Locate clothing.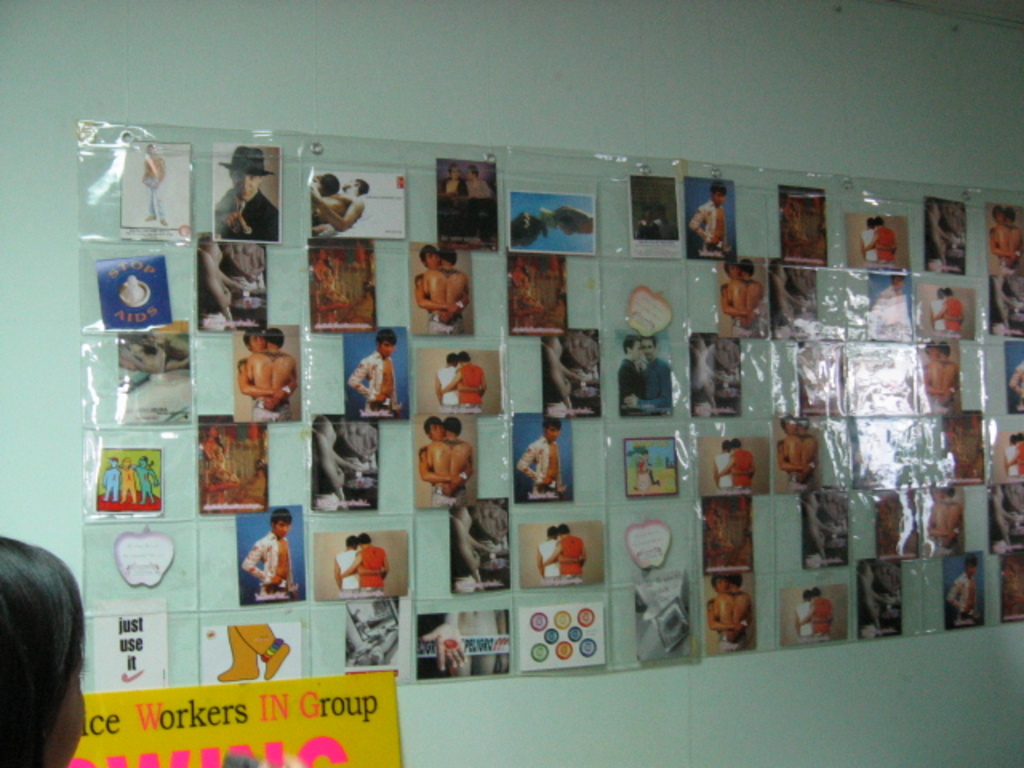
Bounding box: locate(728, 450, 754, 488).
